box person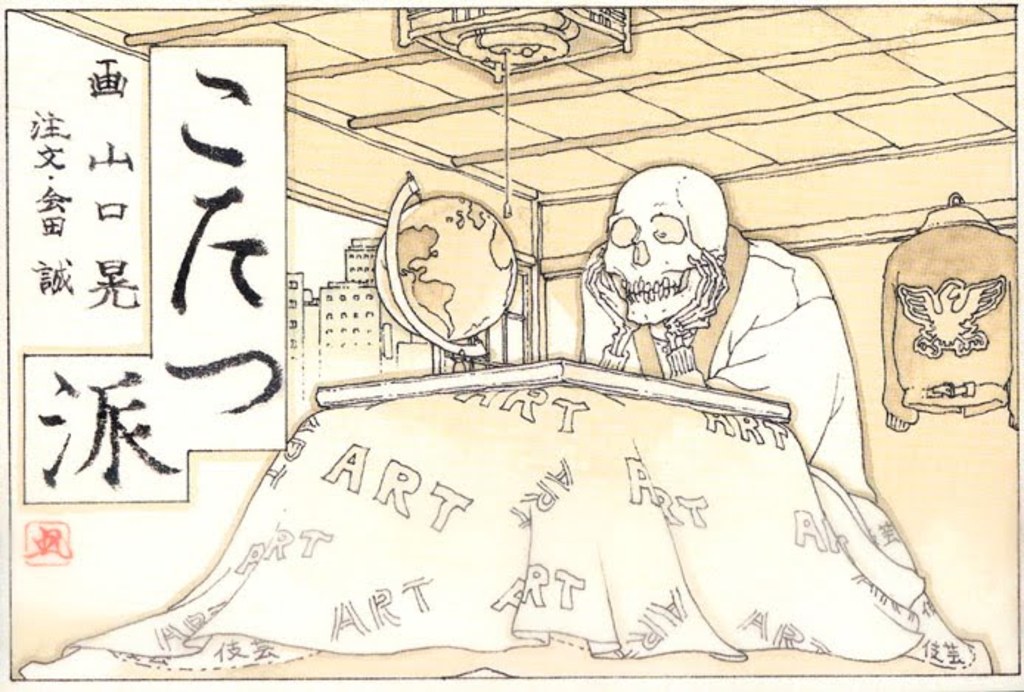
crop(580, 165, 885, 574)
